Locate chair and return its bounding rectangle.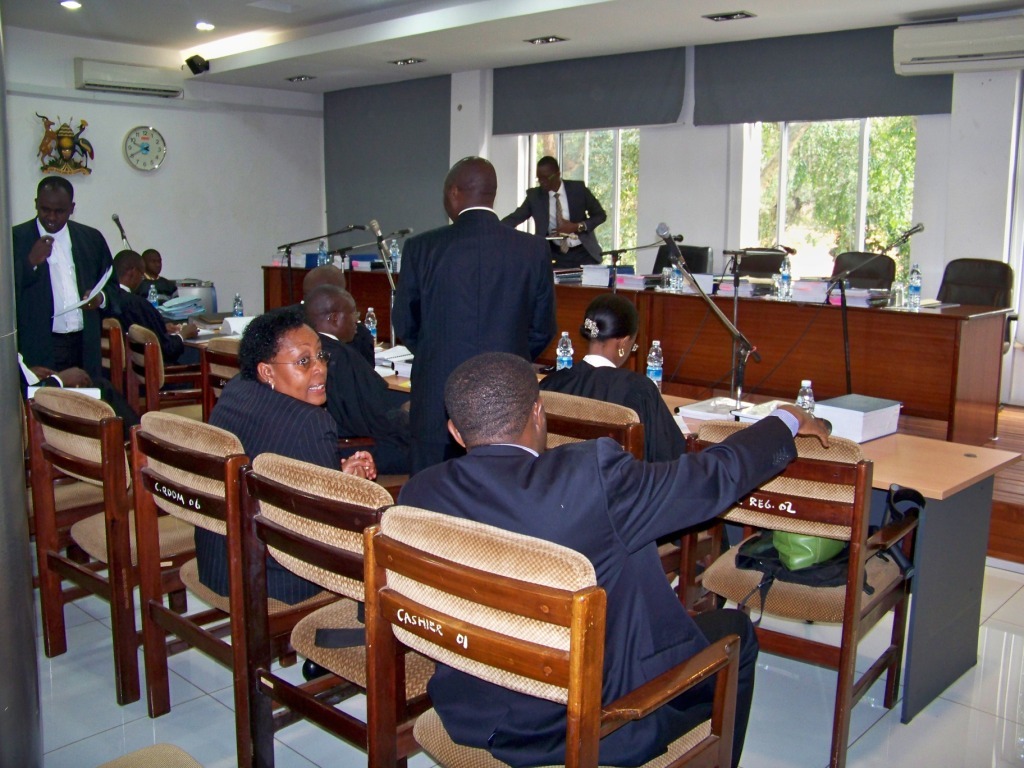
box(237, 450, 437, 767).
